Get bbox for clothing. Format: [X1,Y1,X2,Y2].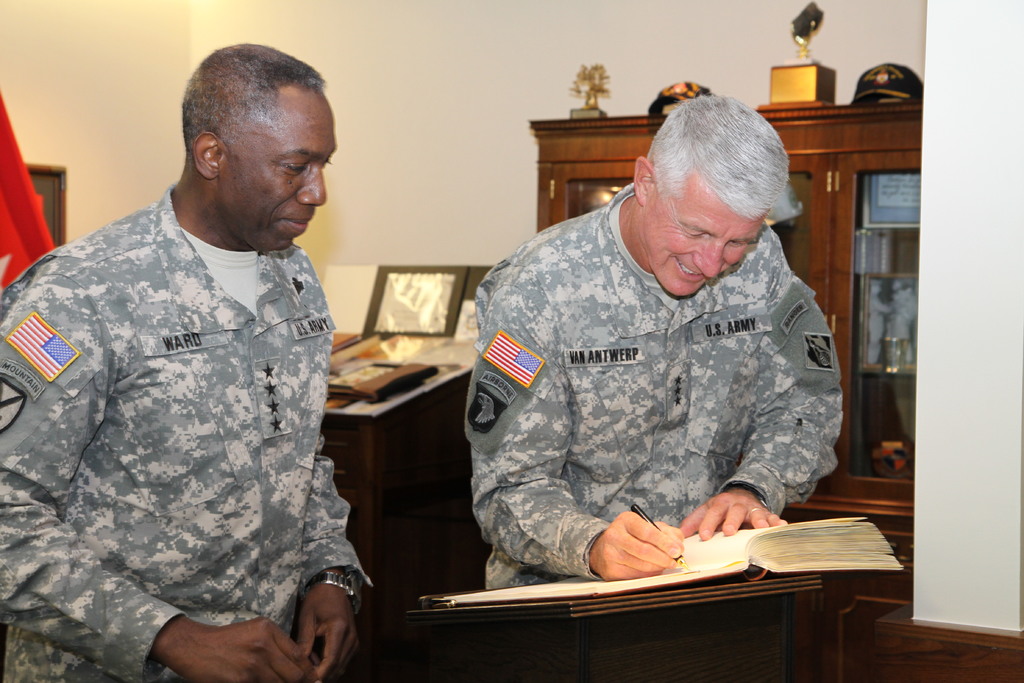
[868,293,893,363].
